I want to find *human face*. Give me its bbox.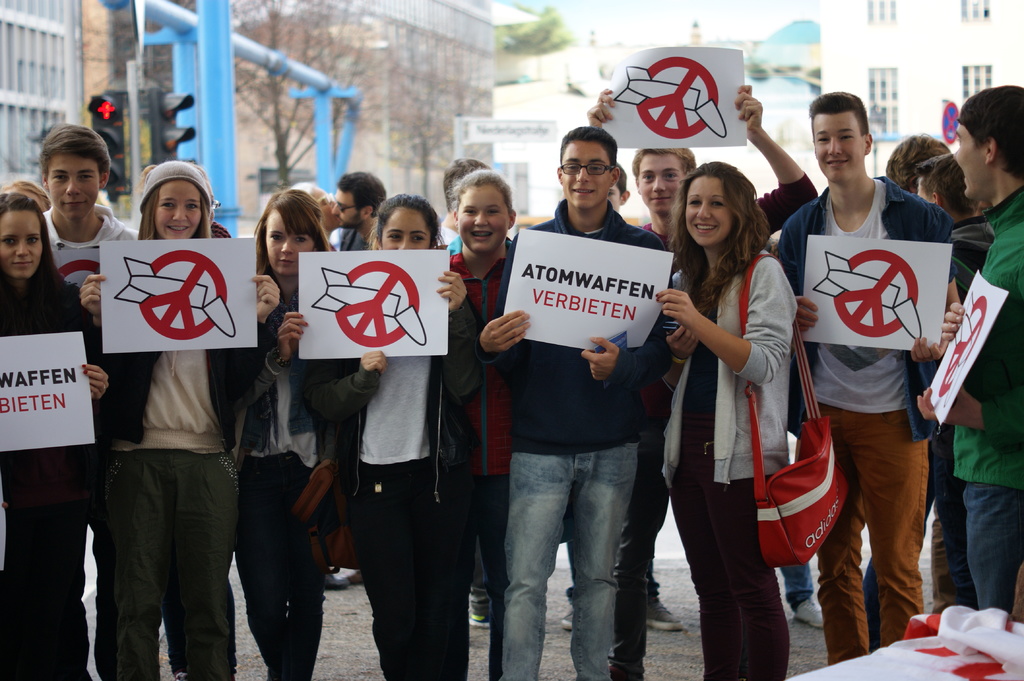
locate(682, 166, 728, 251).
